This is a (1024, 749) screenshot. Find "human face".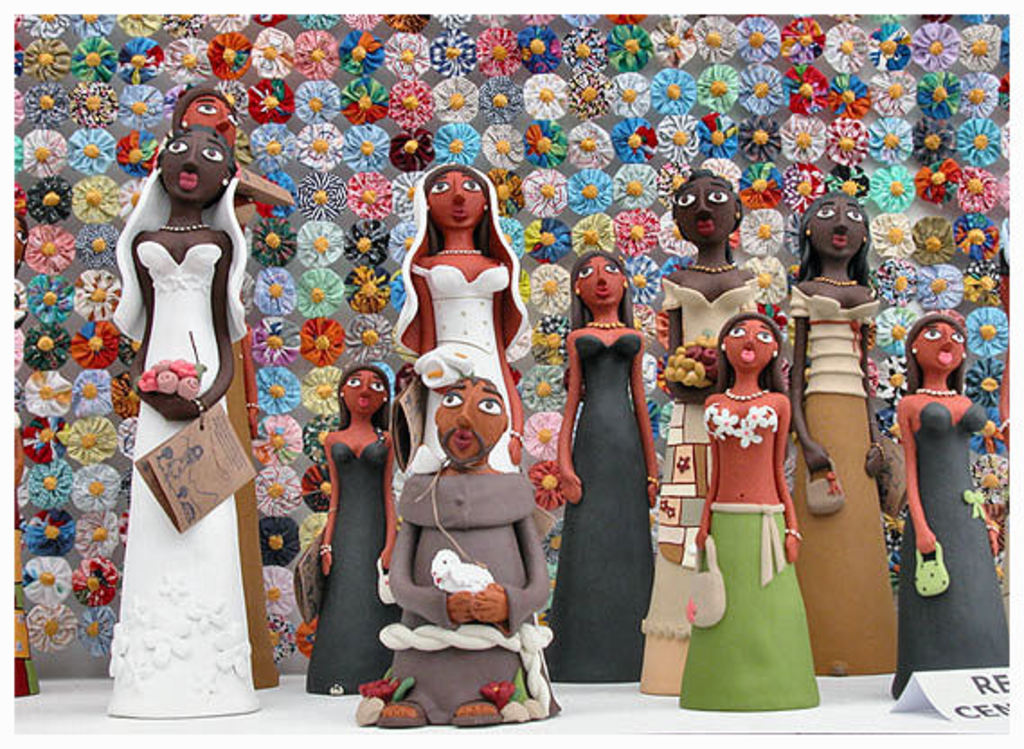
Bounding box: locate(810, 194, 866, 257).
